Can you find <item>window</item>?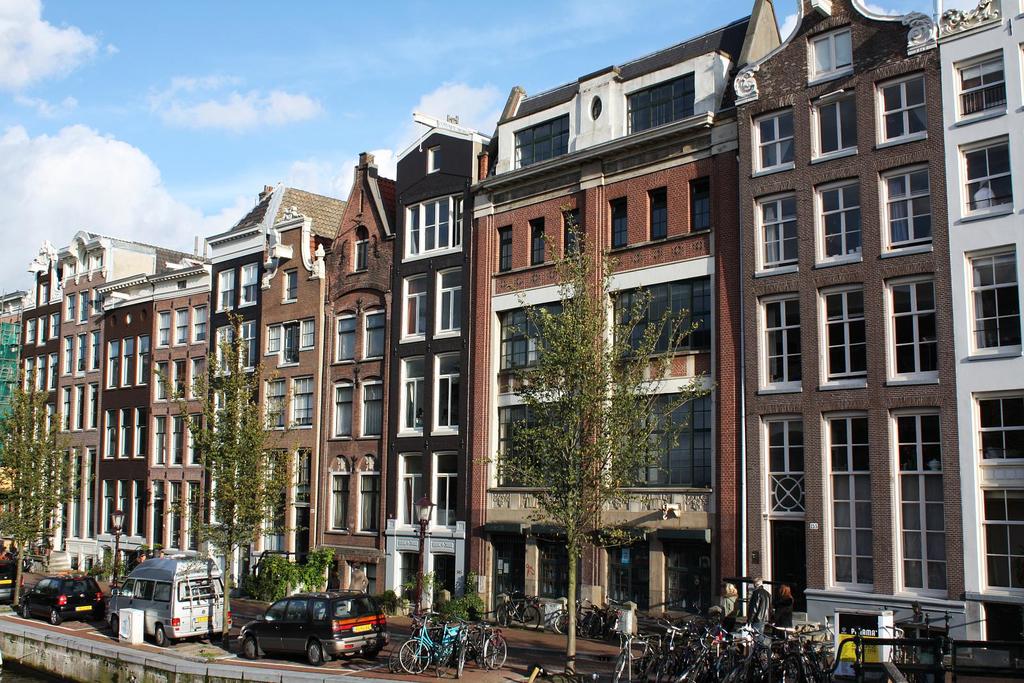
Yes, bounding box: box=[605, 198, 630, 253].
